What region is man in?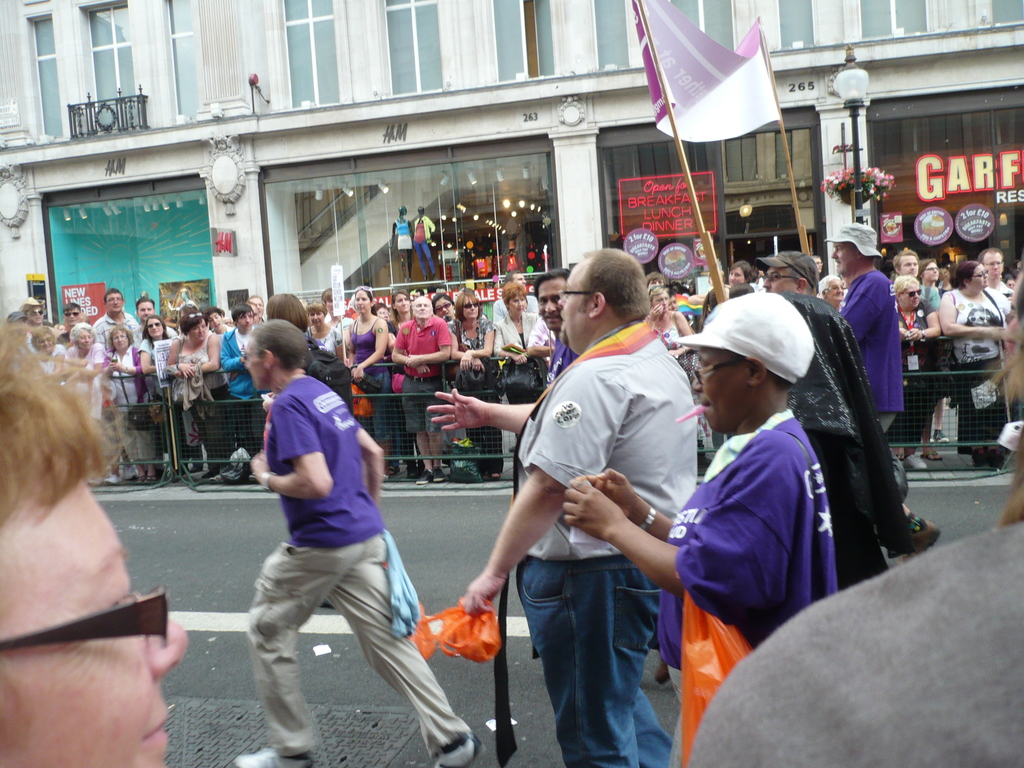
[392,294,454,481].
